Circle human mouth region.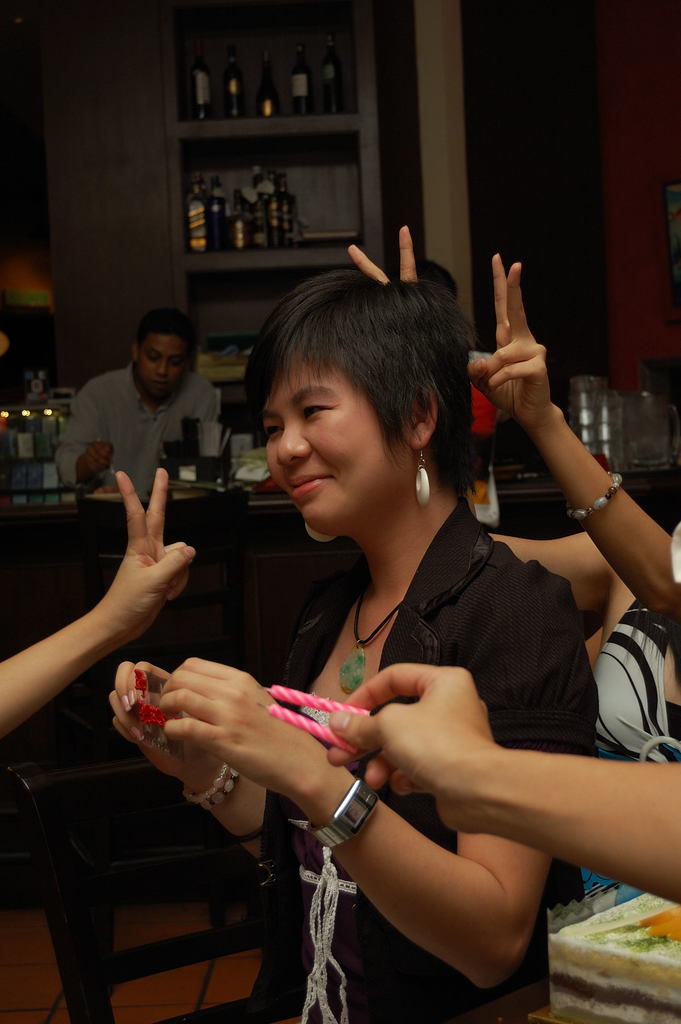
Region: [295, 476, 334, 499].
